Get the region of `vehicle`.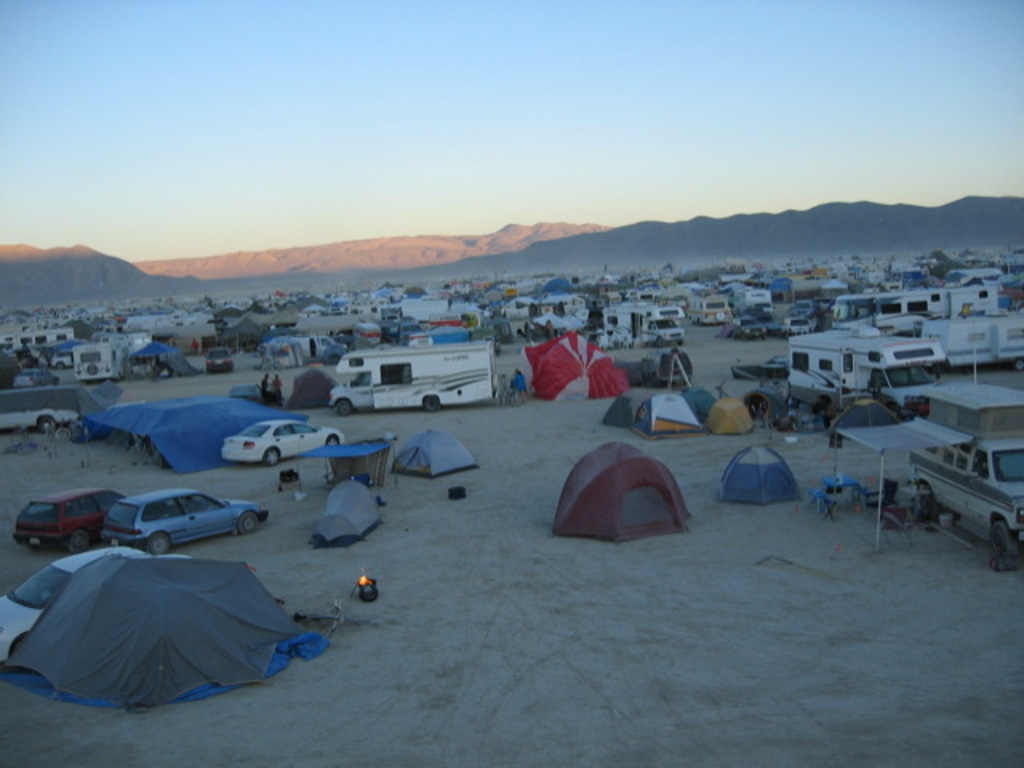
BBox(218, 418, 344, 466).
